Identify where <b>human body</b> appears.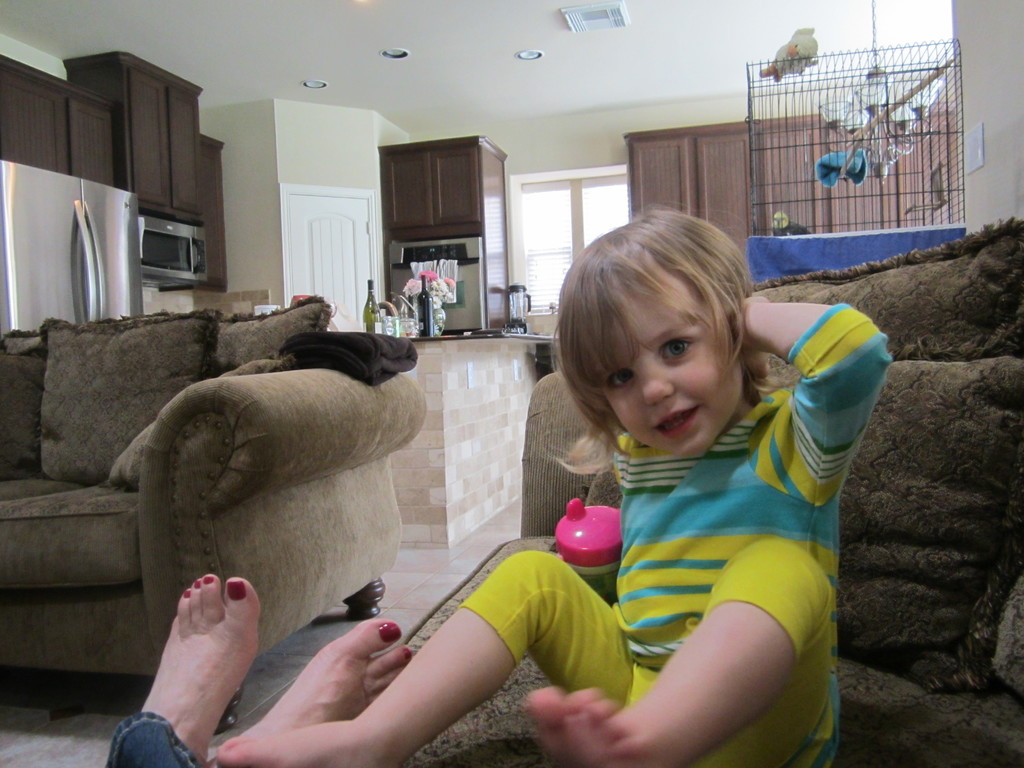
Appears at {"left": 104, "top": 574, "right": 409, "bottom": 767}.
